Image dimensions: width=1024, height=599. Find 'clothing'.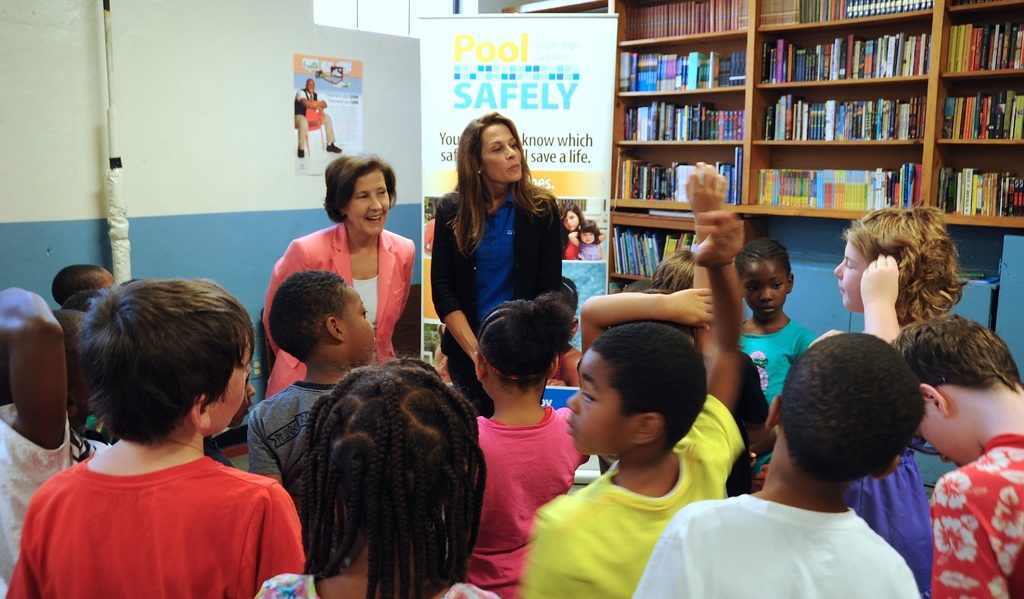
bbox=[8, 452, 312, 598].
